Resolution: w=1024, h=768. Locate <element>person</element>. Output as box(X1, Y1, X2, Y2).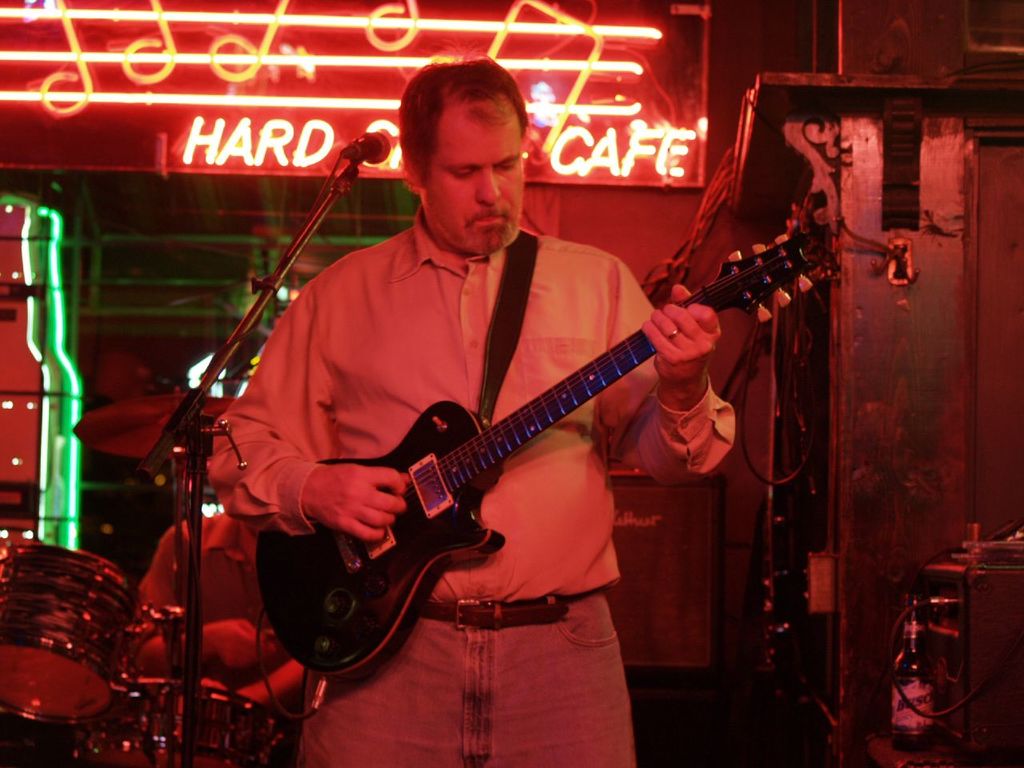
box(126, 501, 314, 767).
